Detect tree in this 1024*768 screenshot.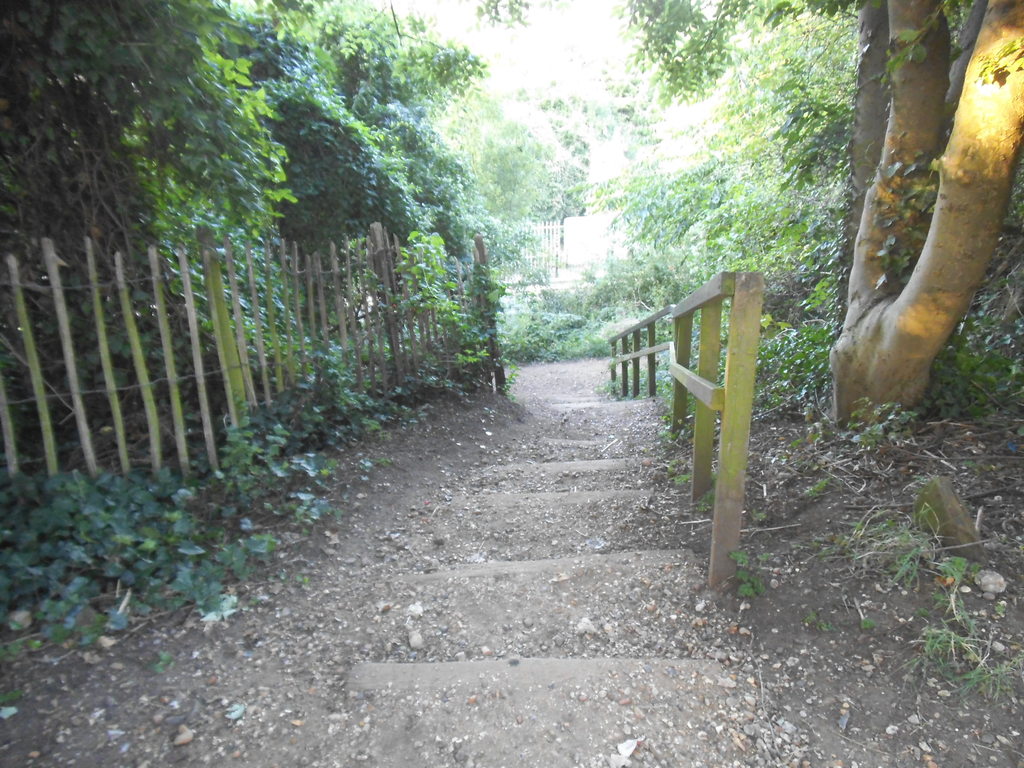
Detection: (456,0,1022,431).
